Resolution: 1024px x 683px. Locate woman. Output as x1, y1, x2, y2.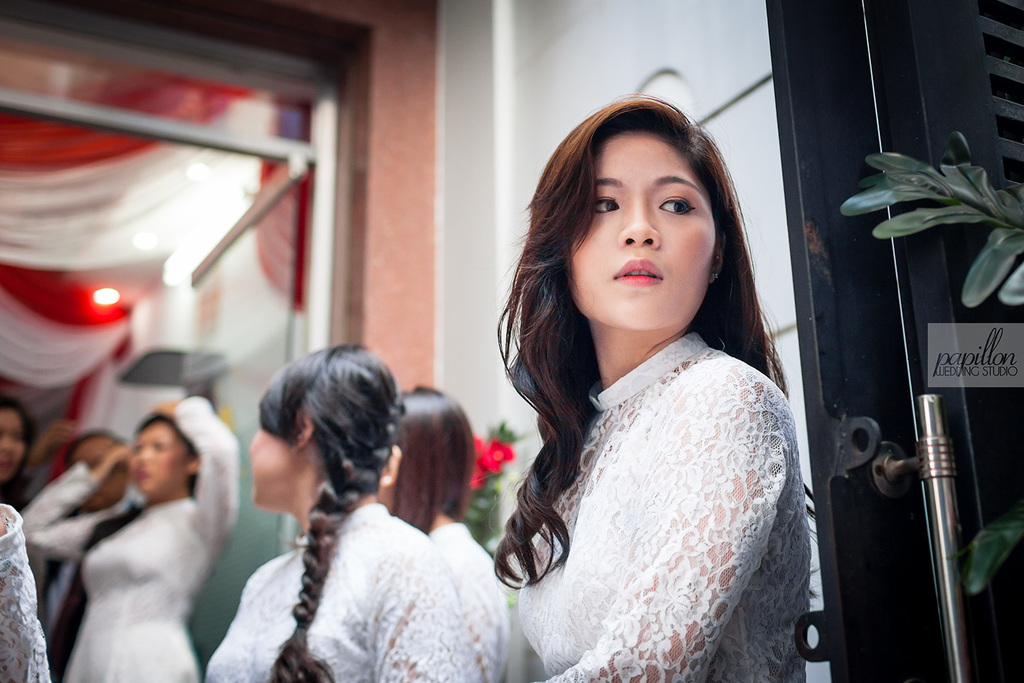
20, 393, 242, 682.
